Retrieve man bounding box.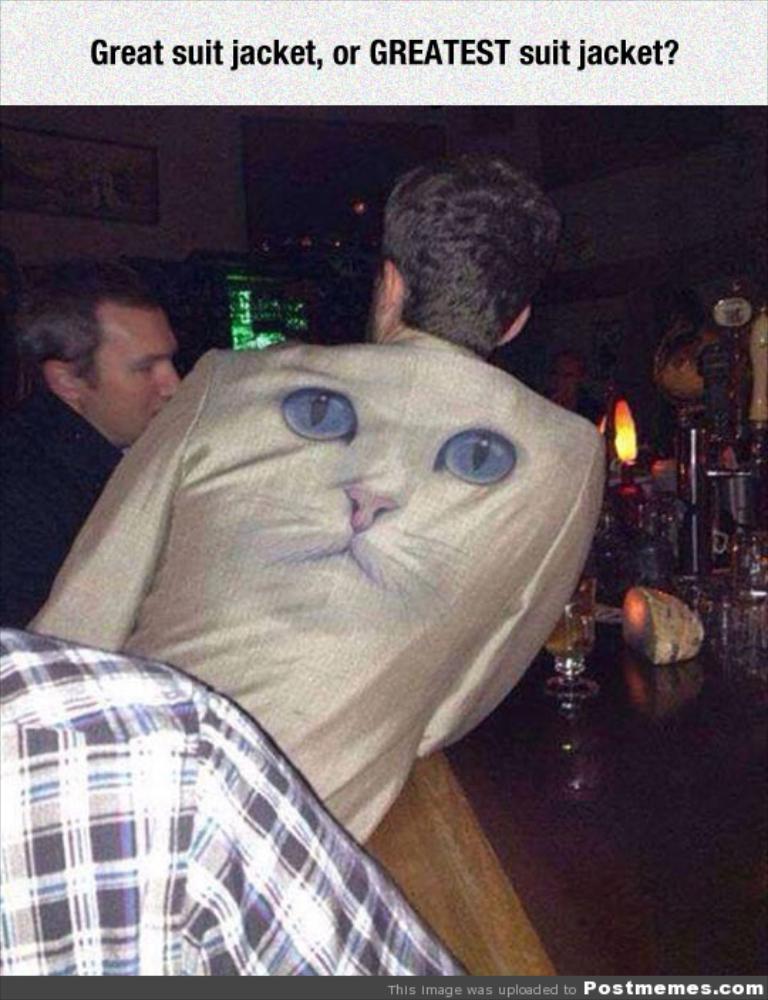
Bounding box: crop(0, 622, 465, 972).
